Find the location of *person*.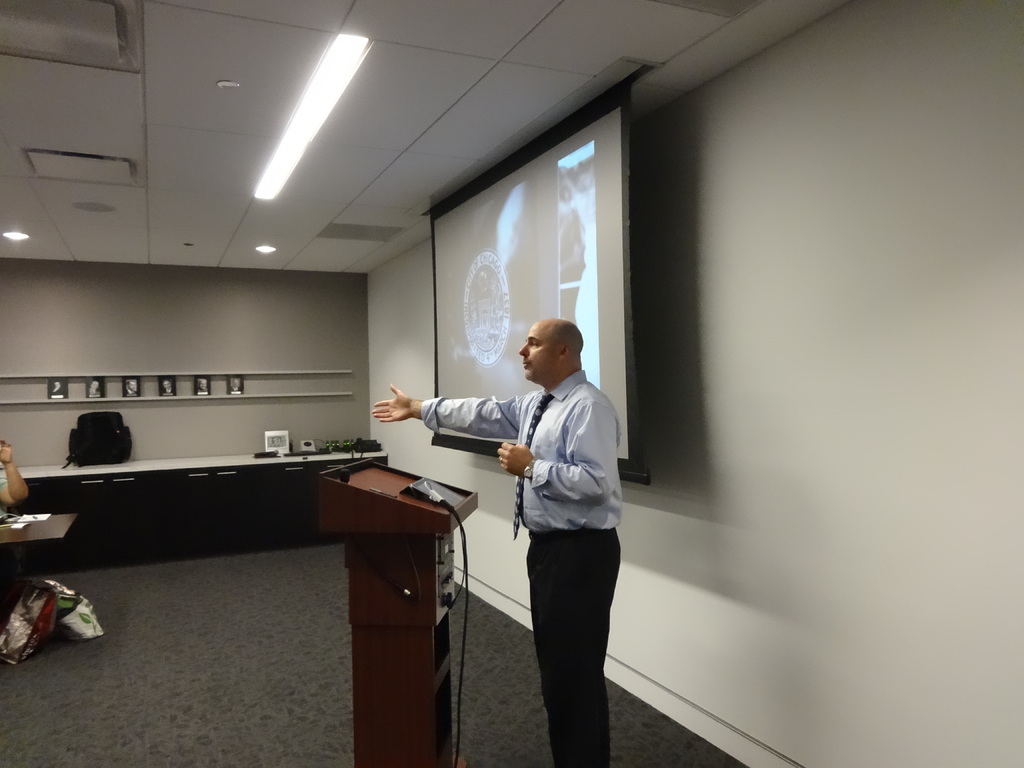
Location: [0, 441, 35, 512].
